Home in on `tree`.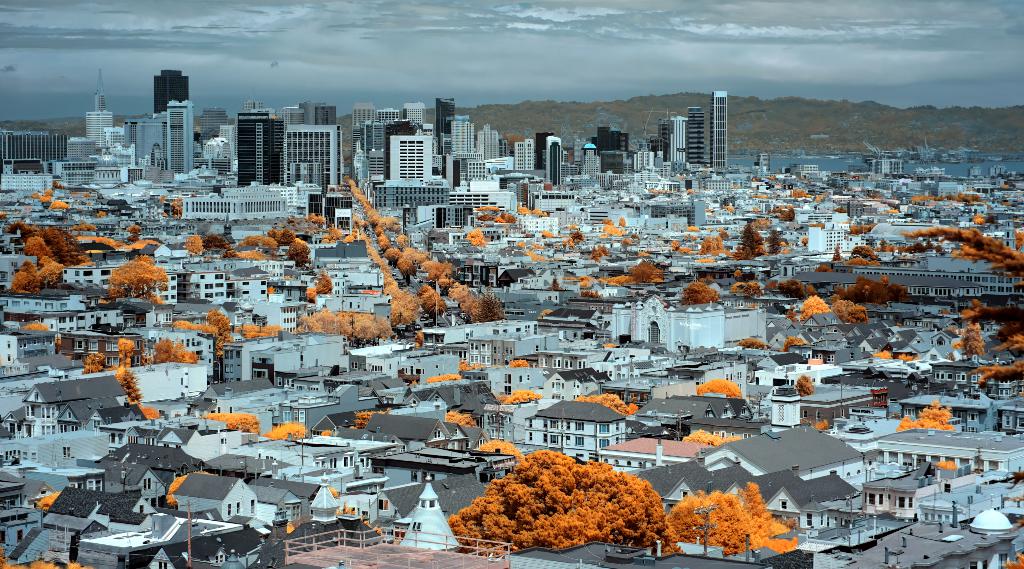
Homed in at 933/459/962/466.
